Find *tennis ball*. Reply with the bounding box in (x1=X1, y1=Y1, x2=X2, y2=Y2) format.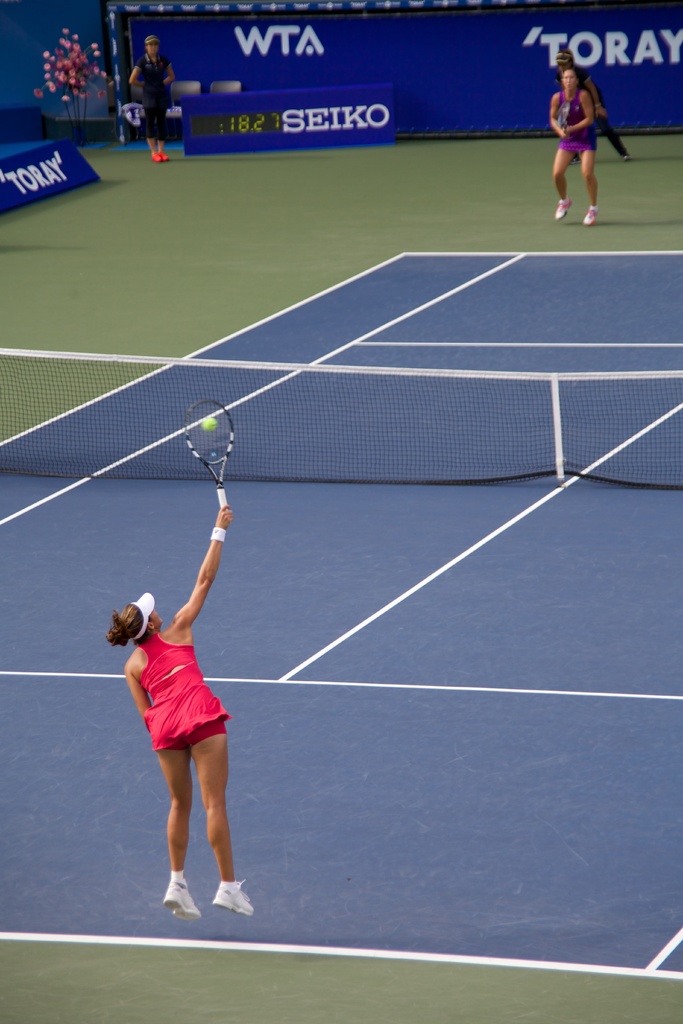
(x1=202, y1=417, x2=218, y2=431).
